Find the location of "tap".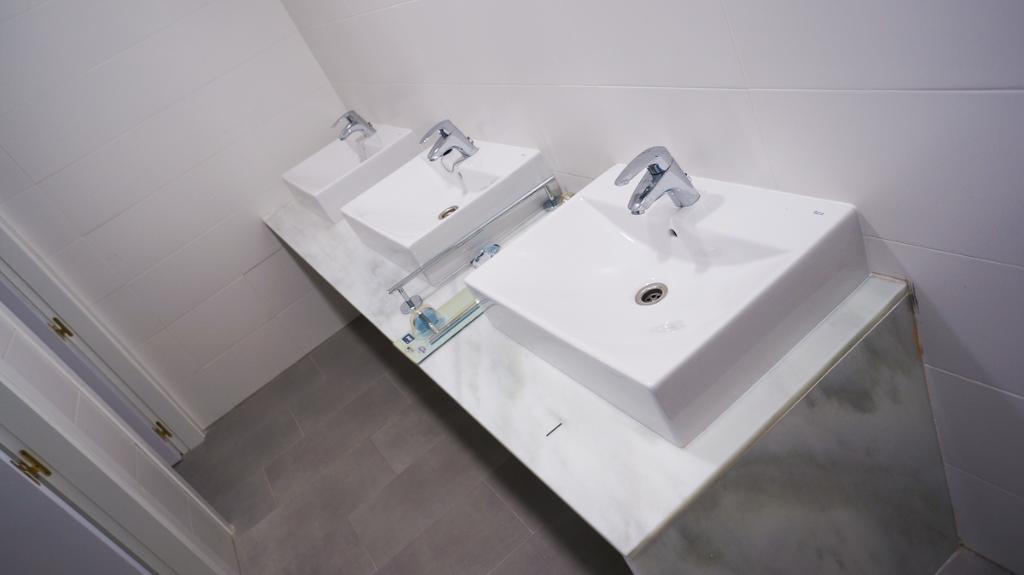
Location: {"x1": 335, "y1": 107, "x2": 379, "y2": 142}.
